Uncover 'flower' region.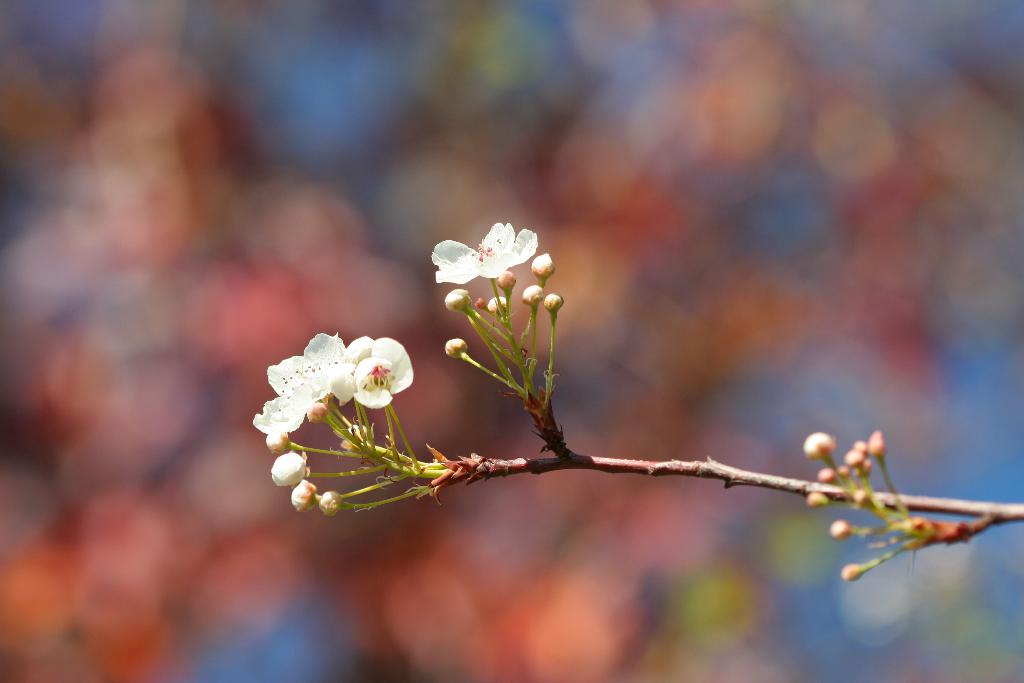
Uncovered: box(263, 423, 291, 456).
